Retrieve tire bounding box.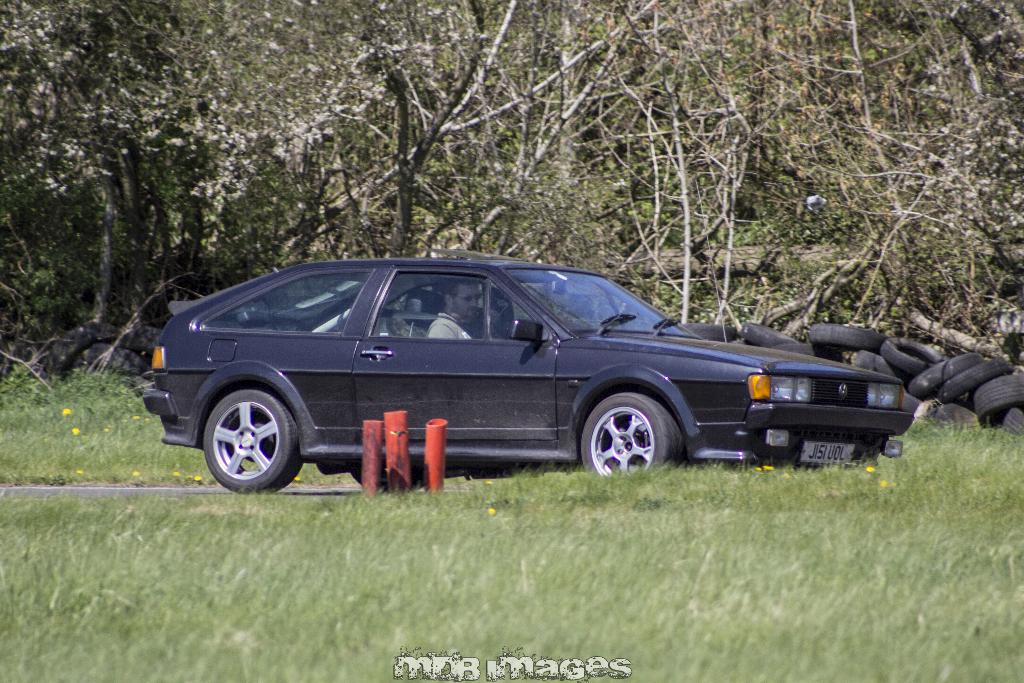
Bounding box: <region>942, 356, 1014, 400</region>.
